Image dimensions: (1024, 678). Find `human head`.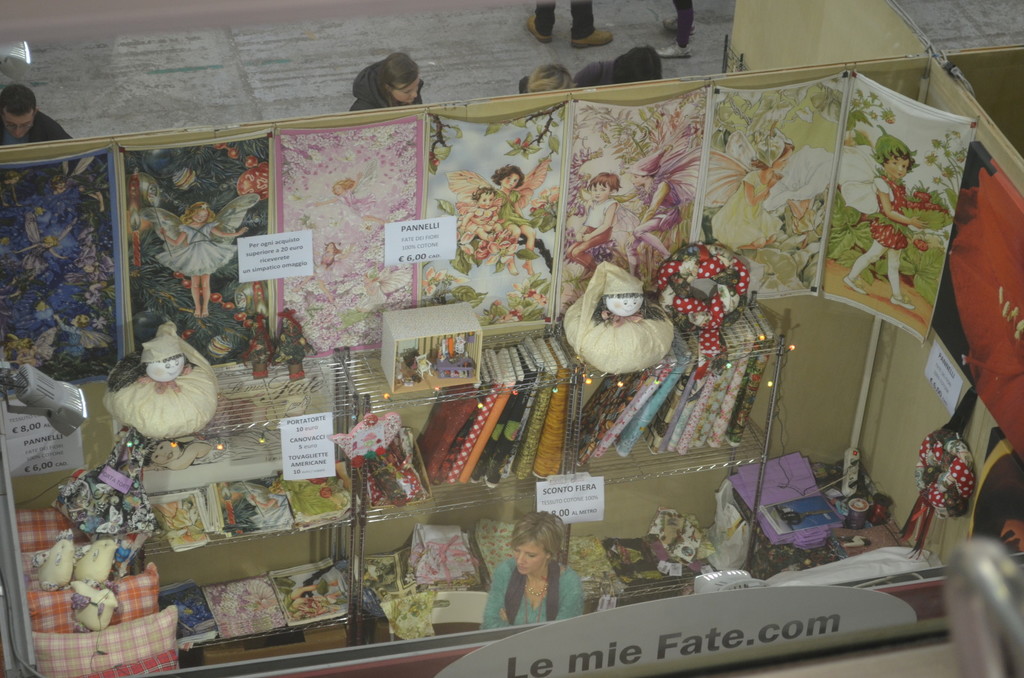
x1=605, y1=270, x2=648, y2=314.
